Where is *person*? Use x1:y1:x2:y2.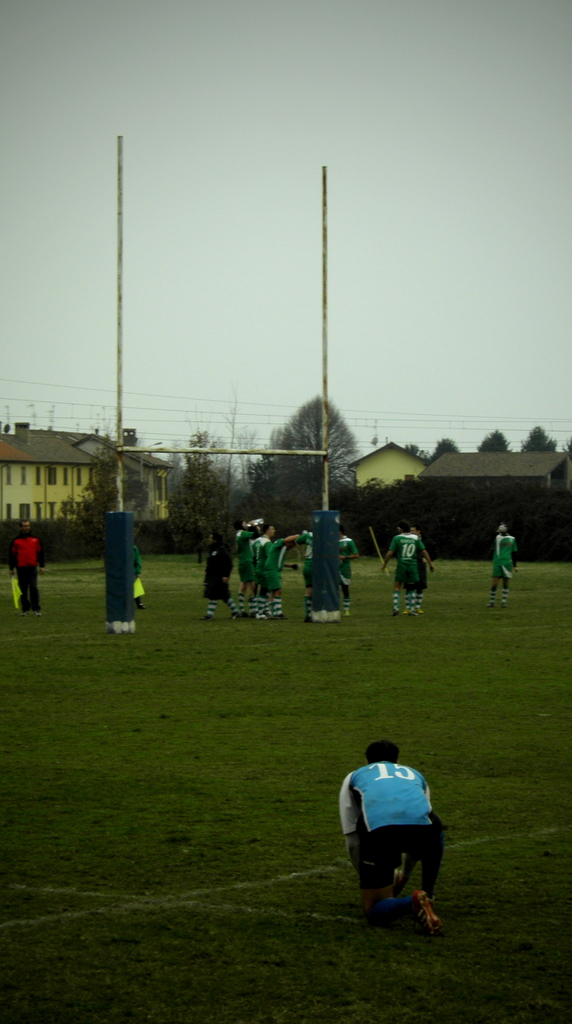
385:522:427:618.
